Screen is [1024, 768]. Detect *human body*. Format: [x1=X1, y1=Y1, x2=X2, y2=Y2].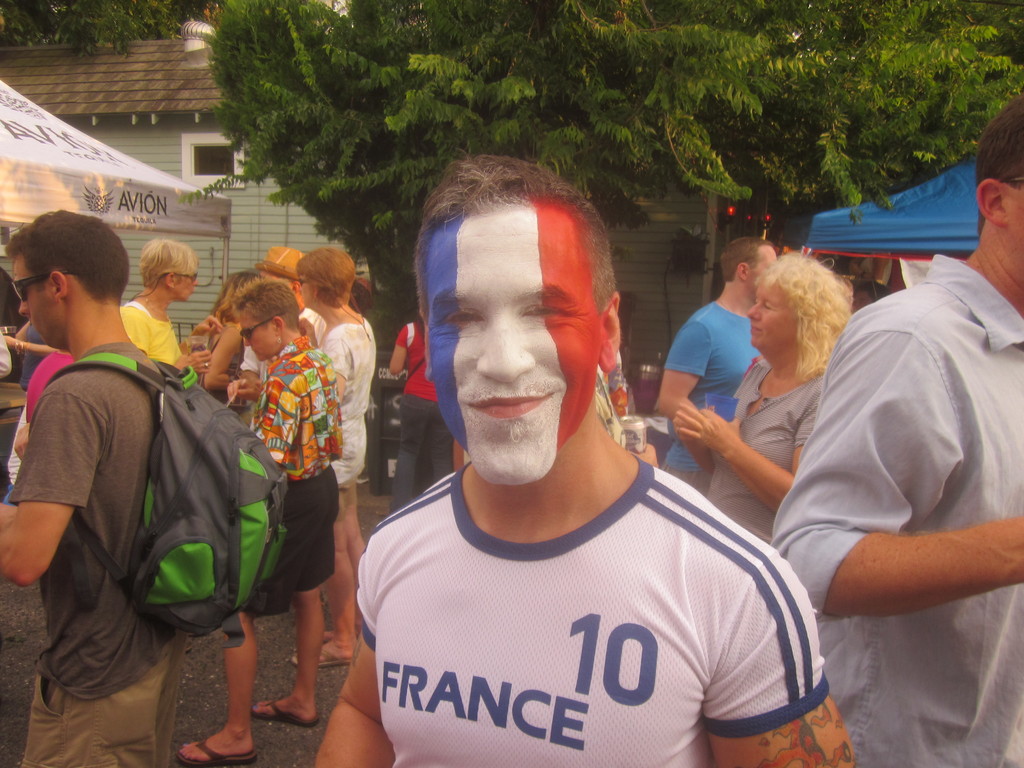
[x1=659, y1=298, x2=762, y2=500].
